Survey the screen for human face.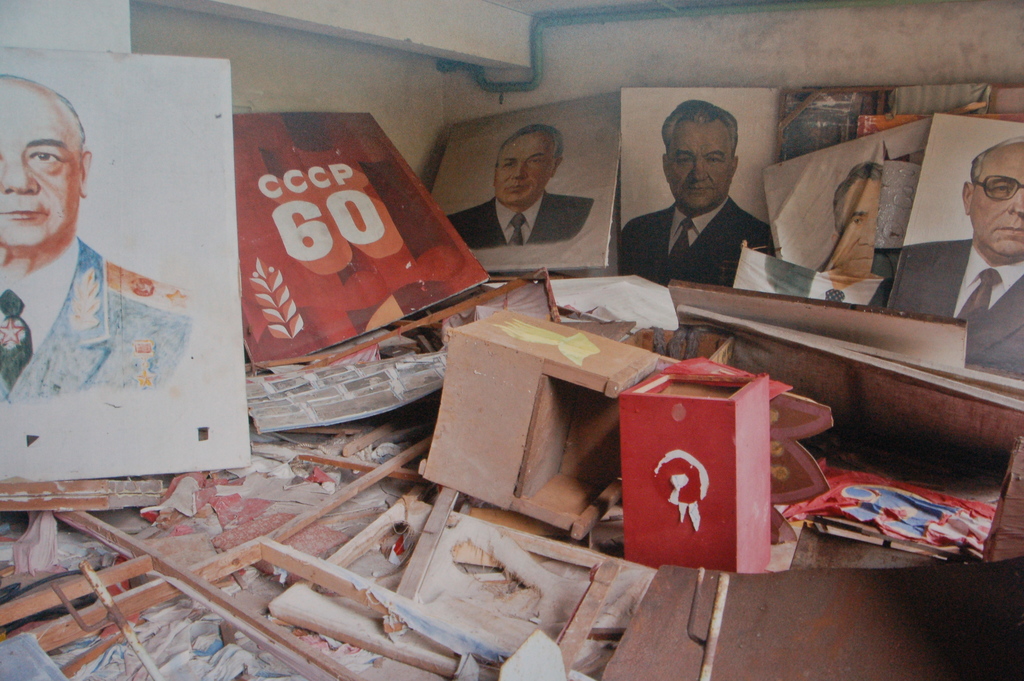
Survey found: bbox(666, 117, 738, 213).
